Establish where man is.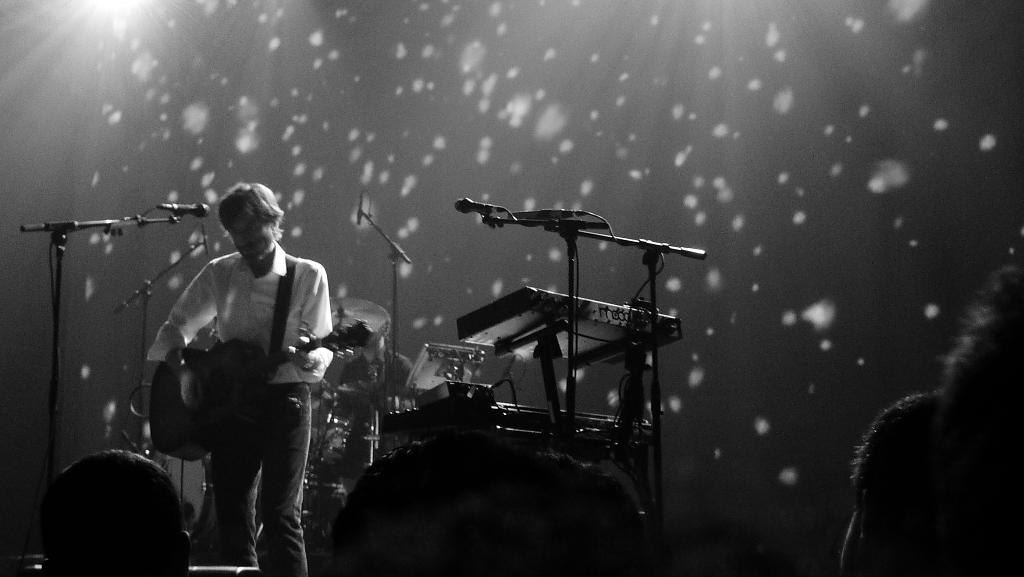
Established at 141:186:342:559.
